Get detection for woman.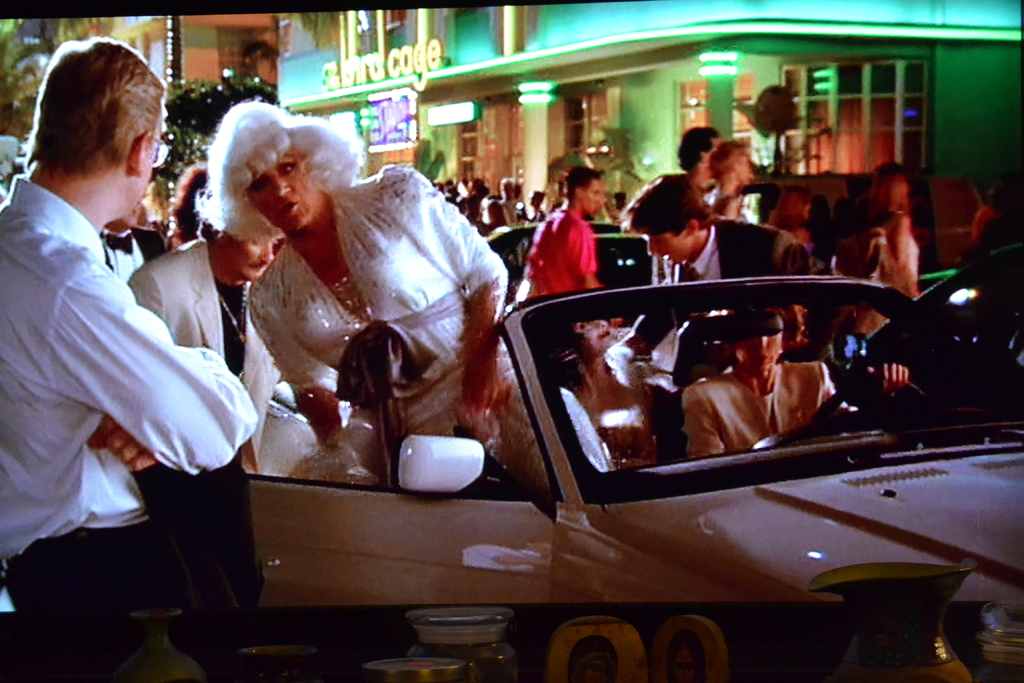
Detection: 682,304,909,458.
